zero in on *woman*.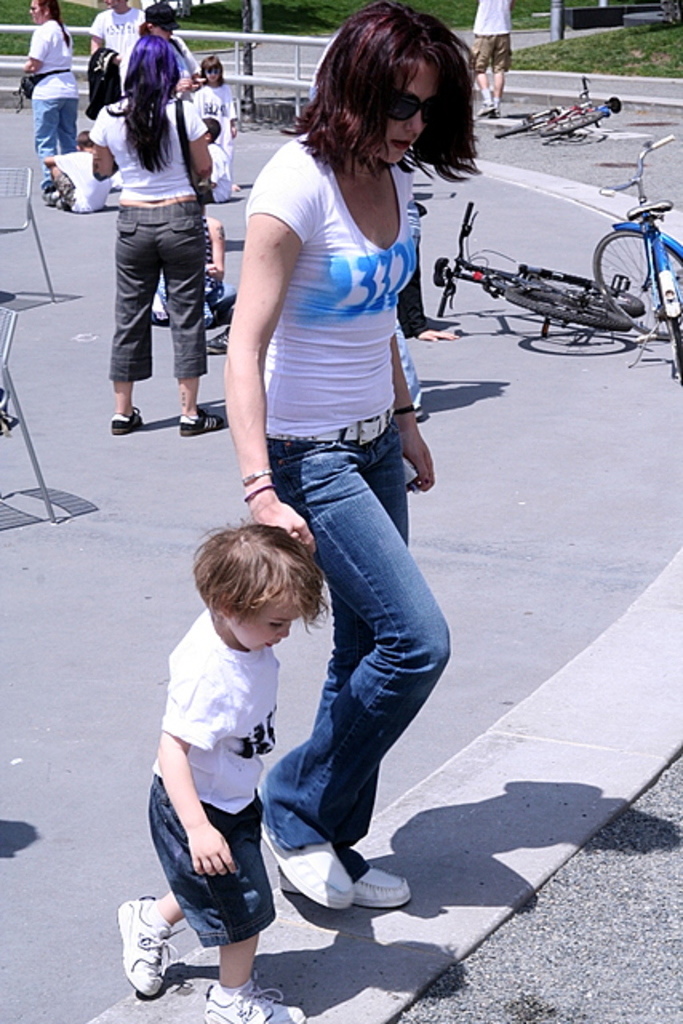
Zeroed in: 26, 0, 80, 186.
